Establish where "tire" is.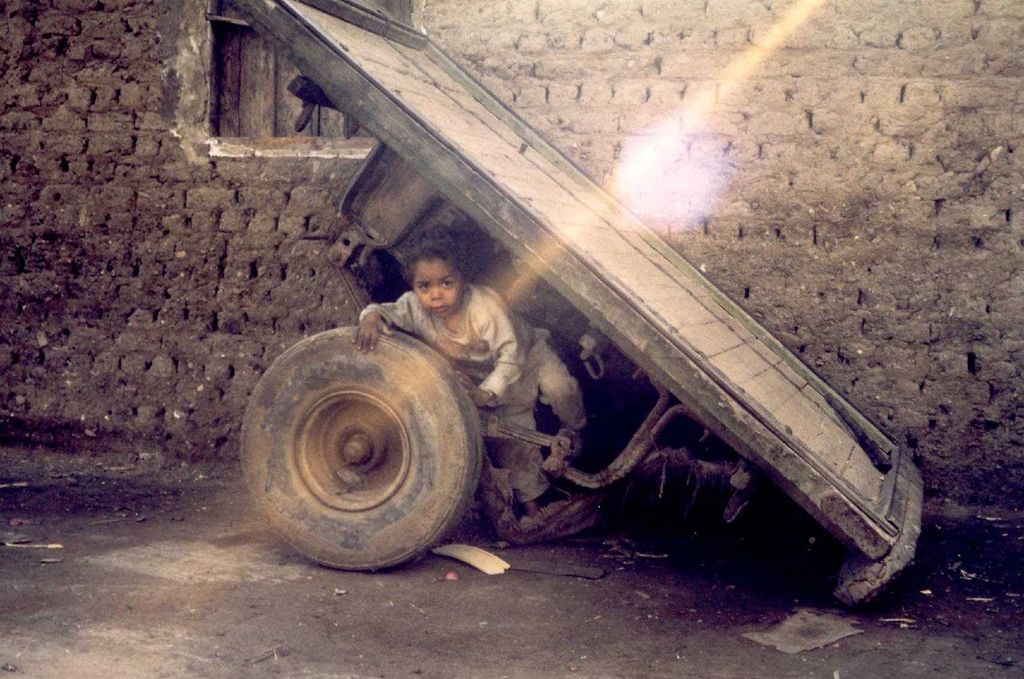
Established at 246,319,498,573.
